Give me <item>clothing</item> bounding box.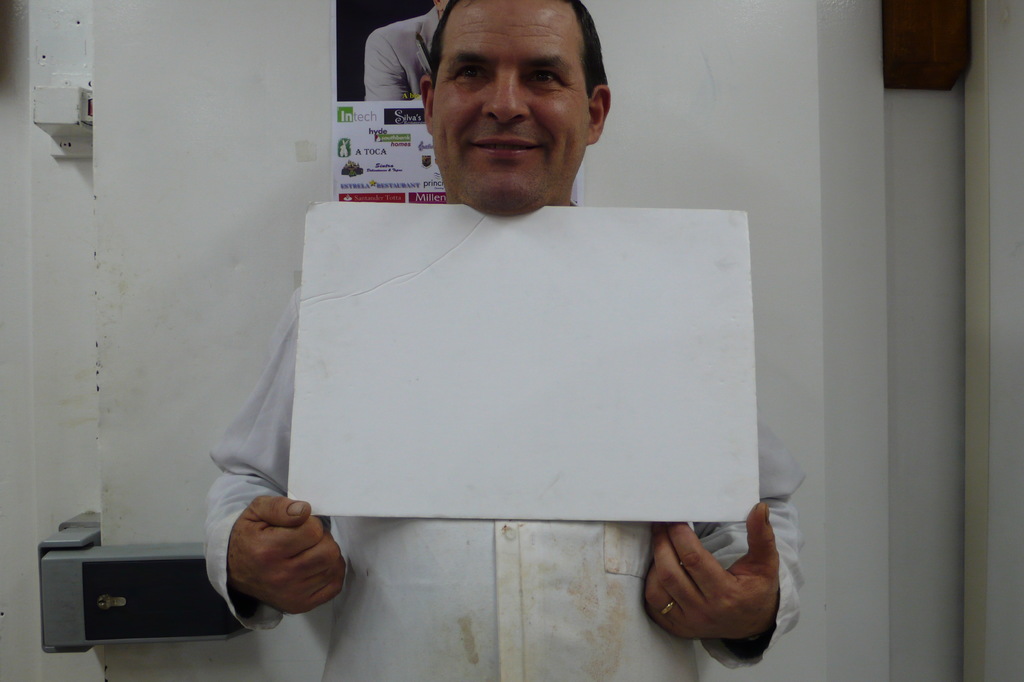
200/286/809/681.
